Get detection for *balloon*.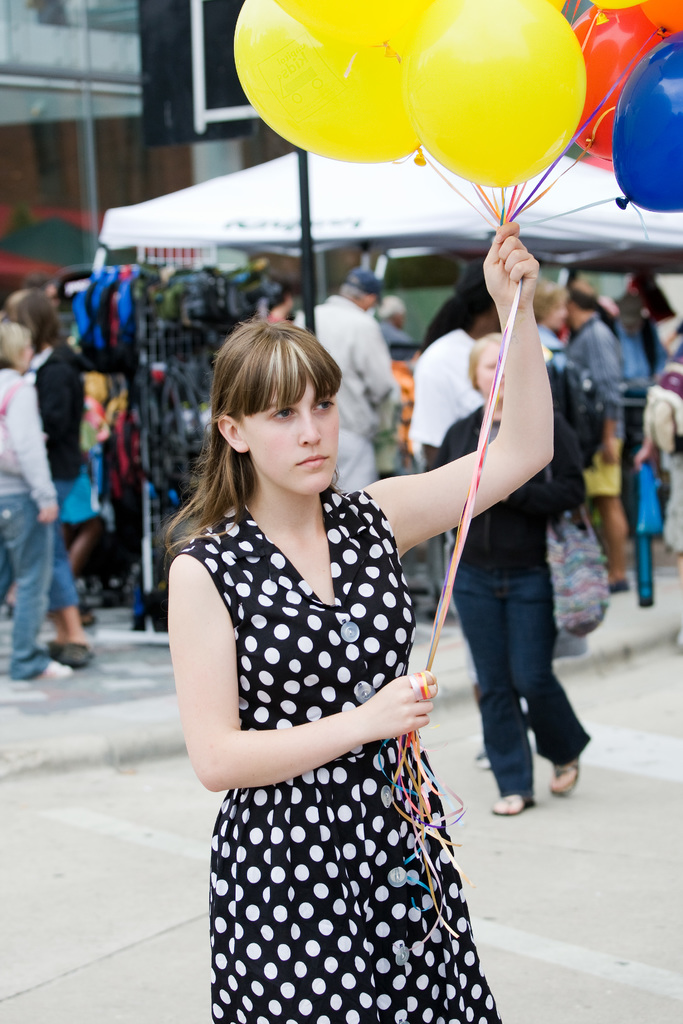
Detection: 568 4 662 154.
